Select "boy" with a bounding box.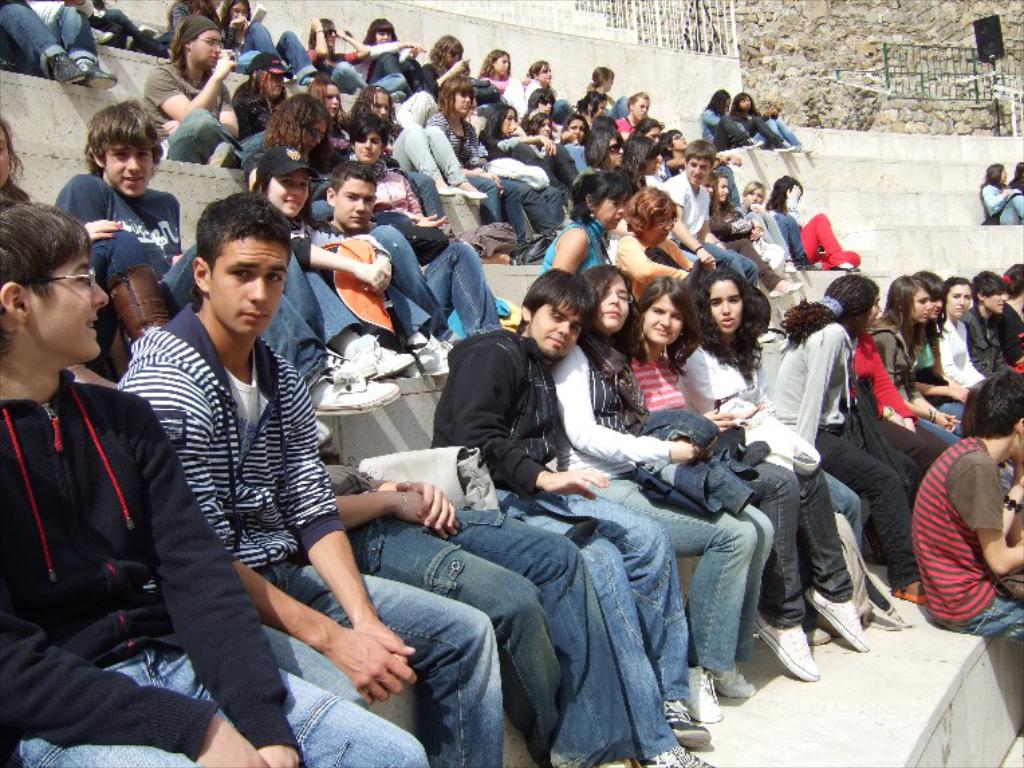
{"left": 428, "top": 267, "right": 718, "bottom": 767}.
